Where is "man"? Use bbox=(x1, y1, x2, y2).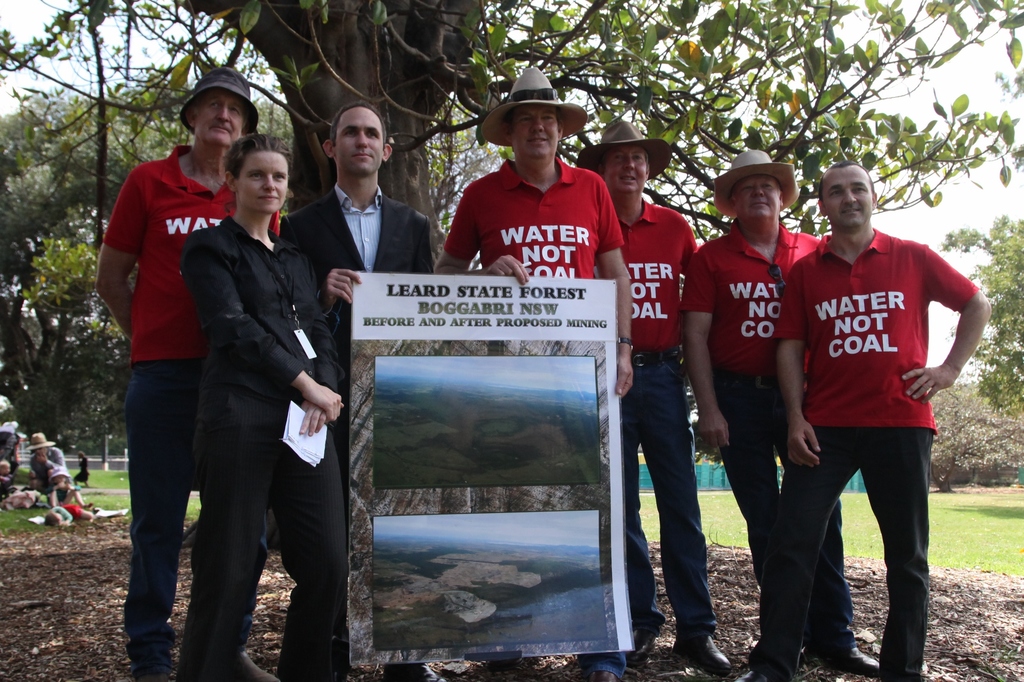
bbox=(432, 69, 638, 681).
